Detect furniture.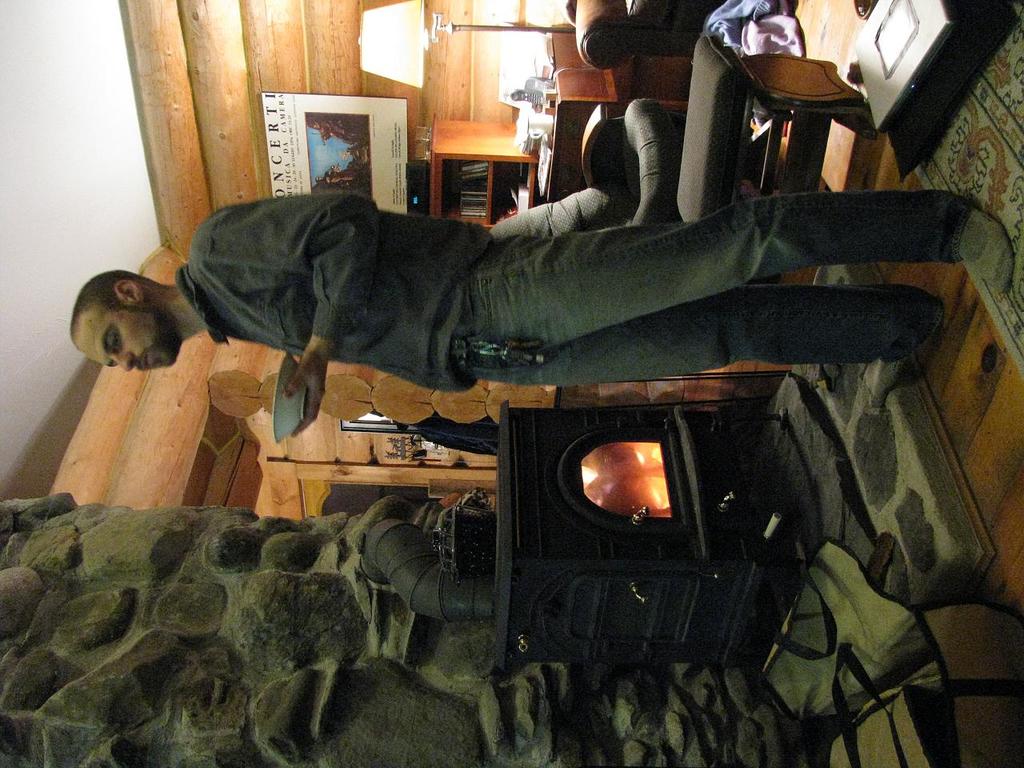
Detected at Rect(586, 98, 674, 224).
